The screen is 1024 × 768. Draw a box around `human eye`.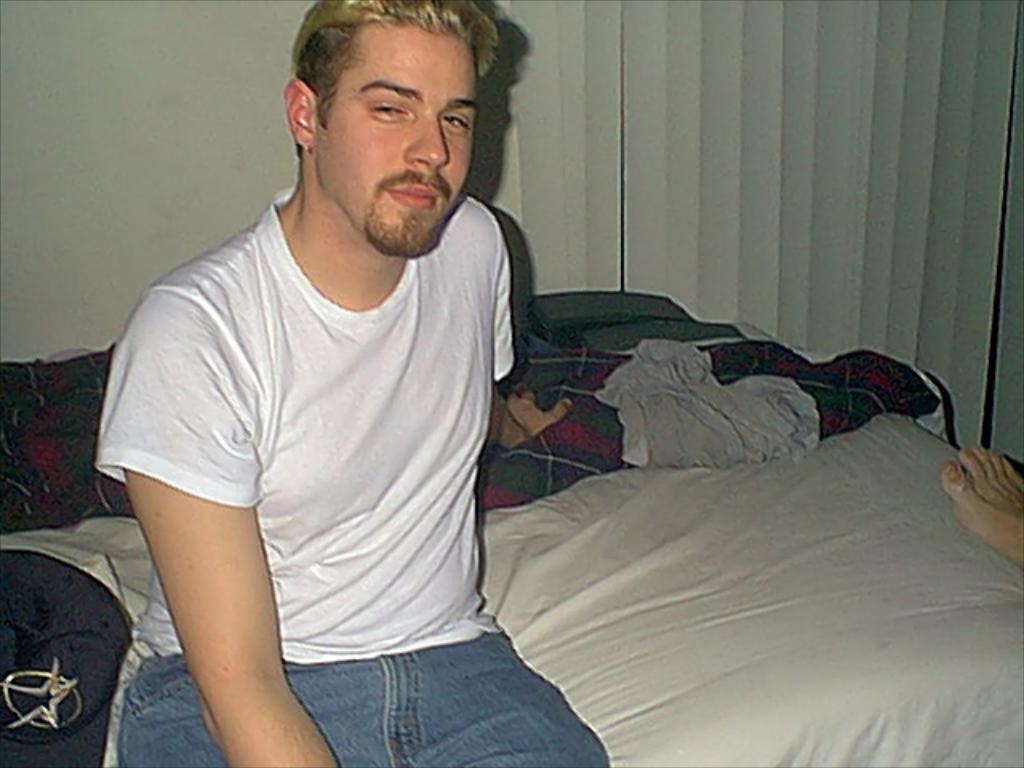
x1=365, y1=101, x2=413, y2=123.
